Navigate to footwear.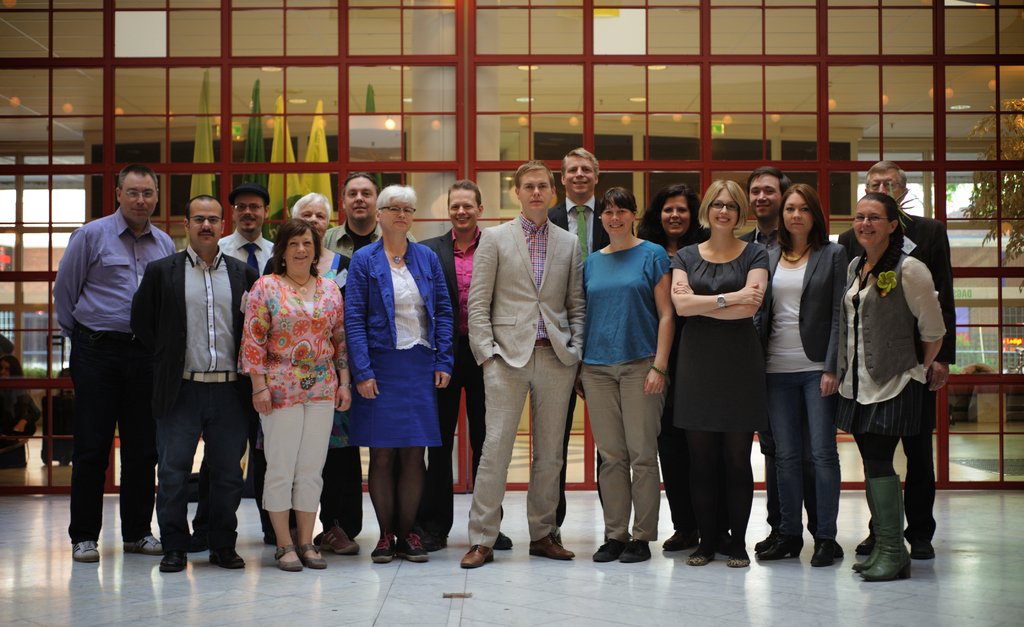
Navigation target: (x1=660, y1=528, x2=700, y2=555).
